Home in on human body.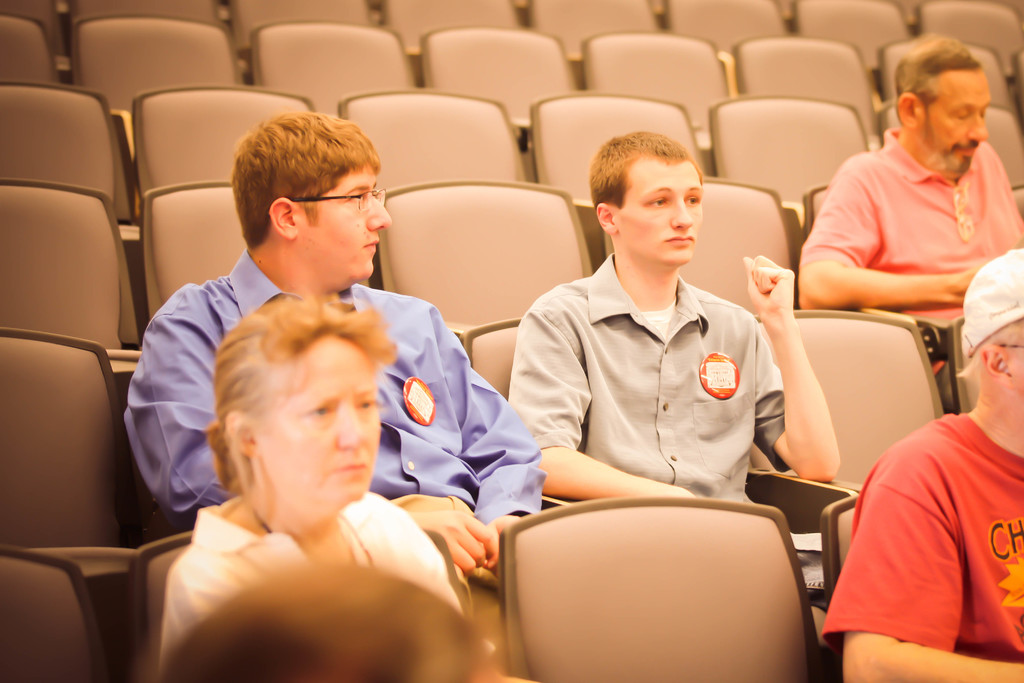
Homed in at select_region(497, 131, 843, 514).
